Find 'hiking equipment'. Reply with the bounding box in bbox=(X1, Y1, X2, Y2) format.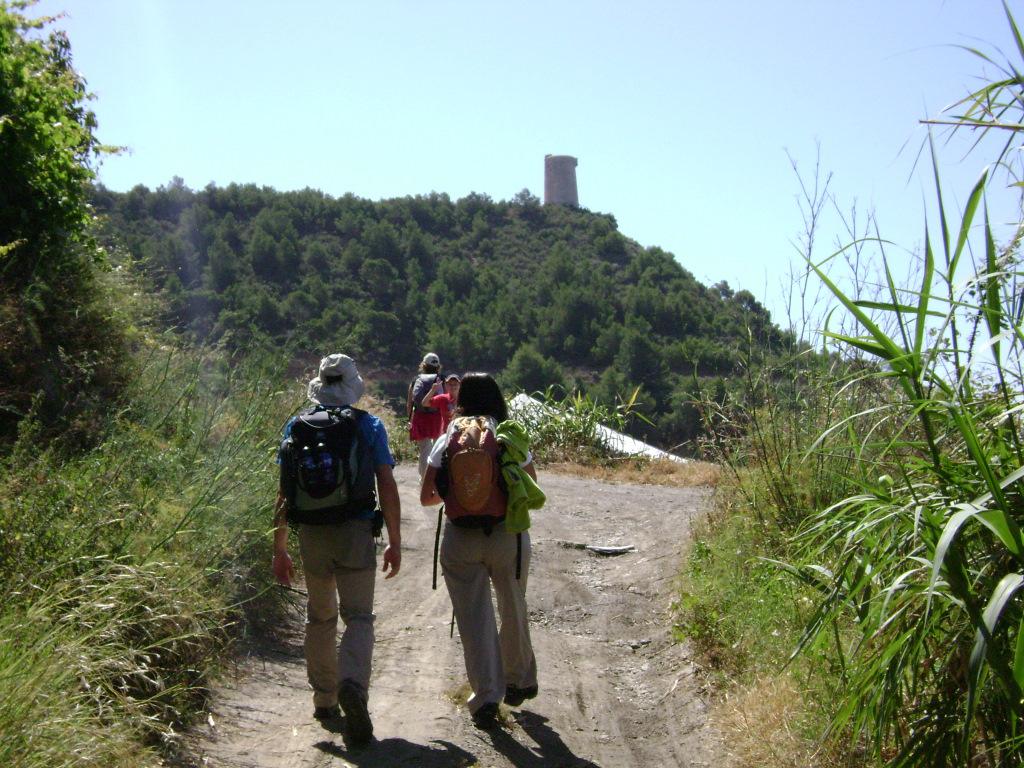
bbox=(336, 682, 374, 737).
